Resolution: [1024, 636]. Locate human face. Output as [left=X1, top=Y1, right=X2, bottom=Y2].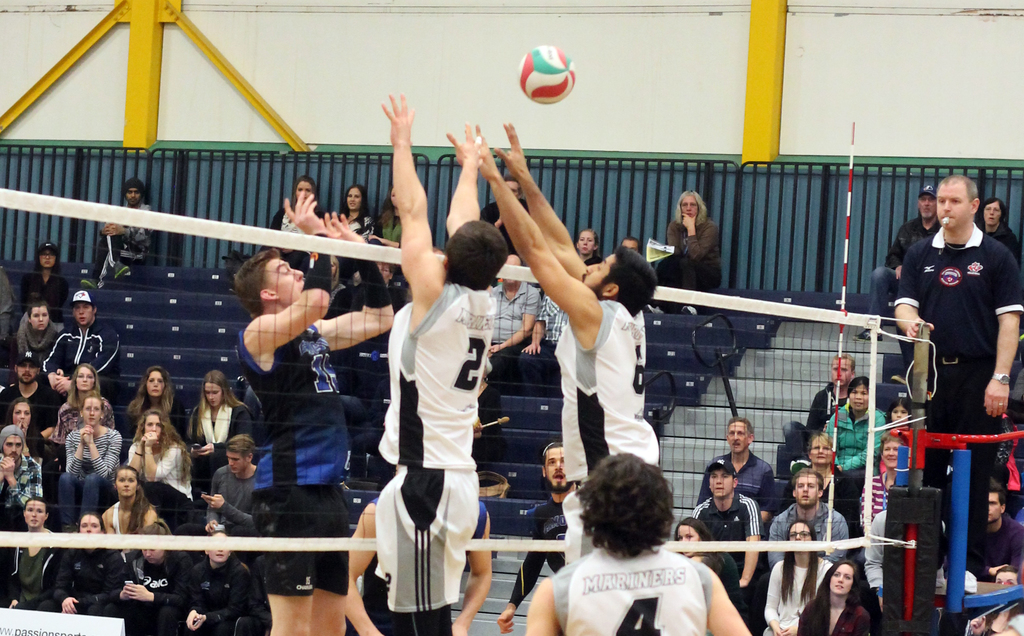
[left=541, top=449, right=577, bottom=499].
